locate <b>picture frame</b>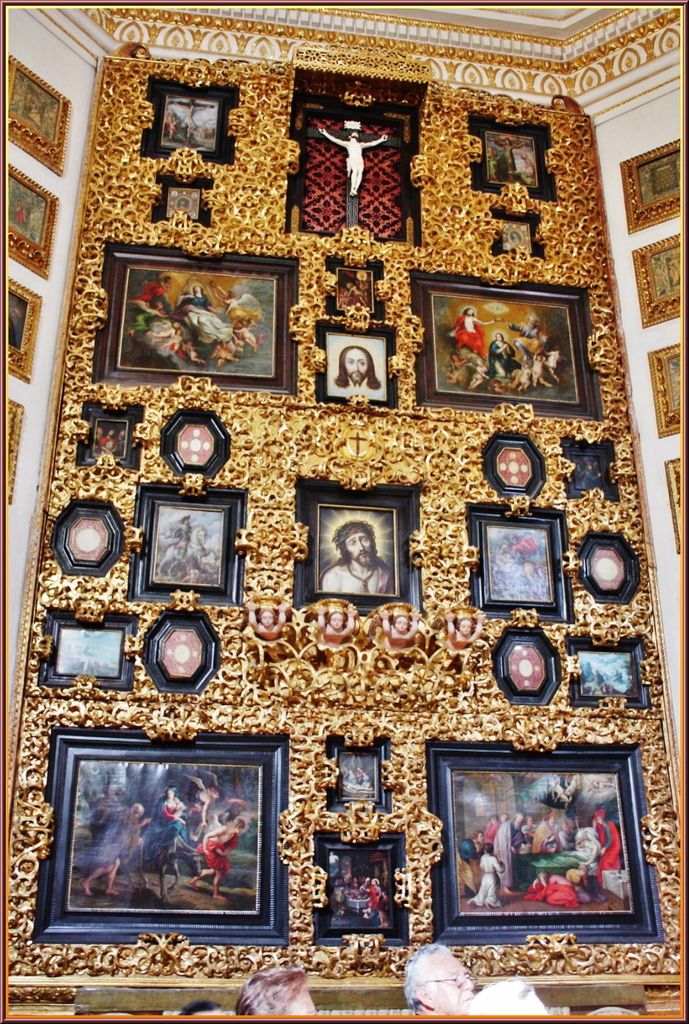
Rect(141, 74, 237, 161)
